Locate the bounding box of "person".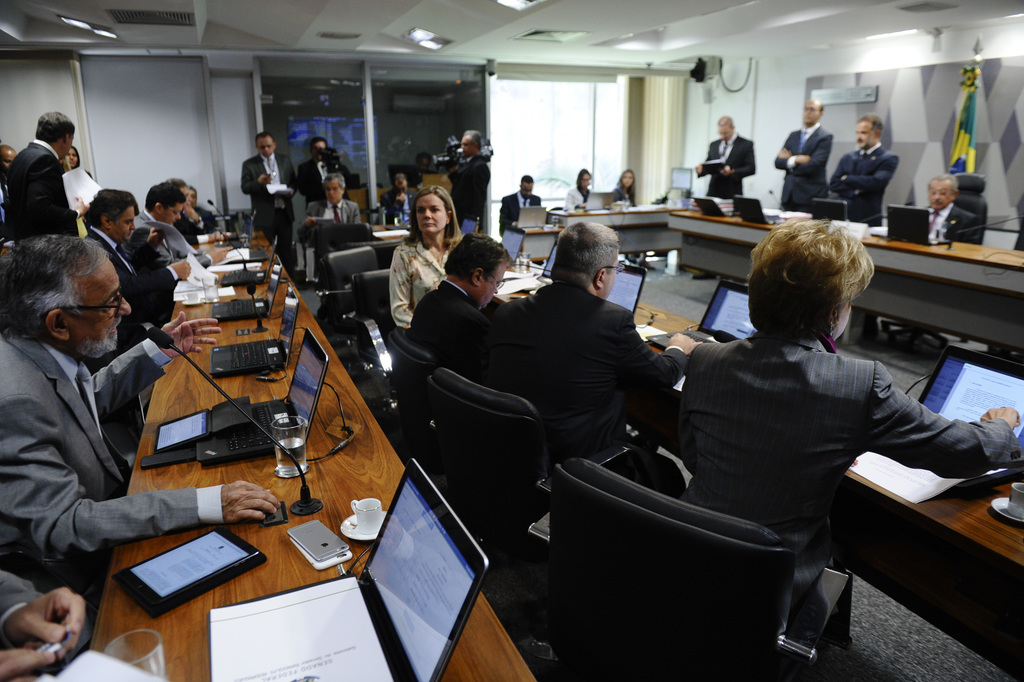
Bounding box: crop(241, 124, 300, 238).
